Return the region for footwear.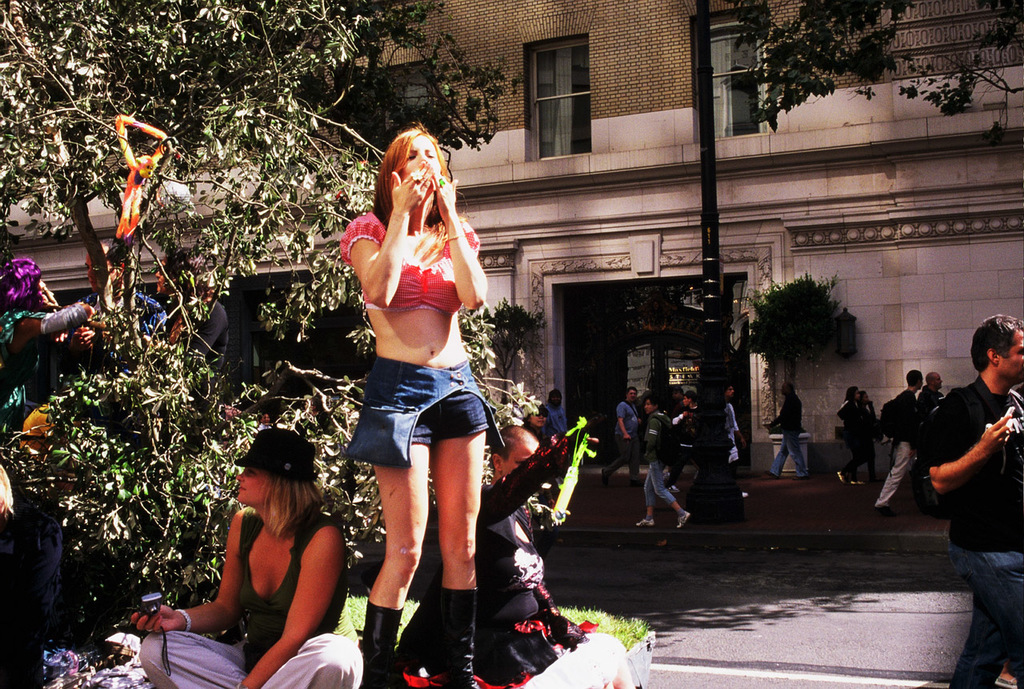
Rect(429, 583, 483, 688).
